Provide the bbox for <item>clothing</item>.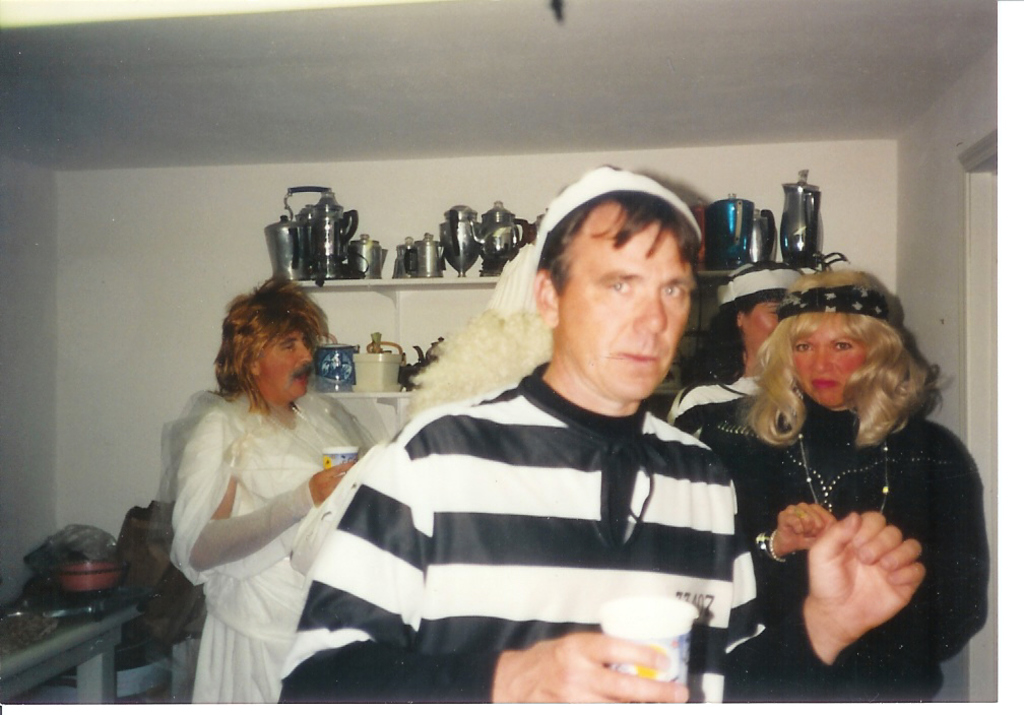
pyautogui.locateOnScreen(662, 378, 761, 414).
